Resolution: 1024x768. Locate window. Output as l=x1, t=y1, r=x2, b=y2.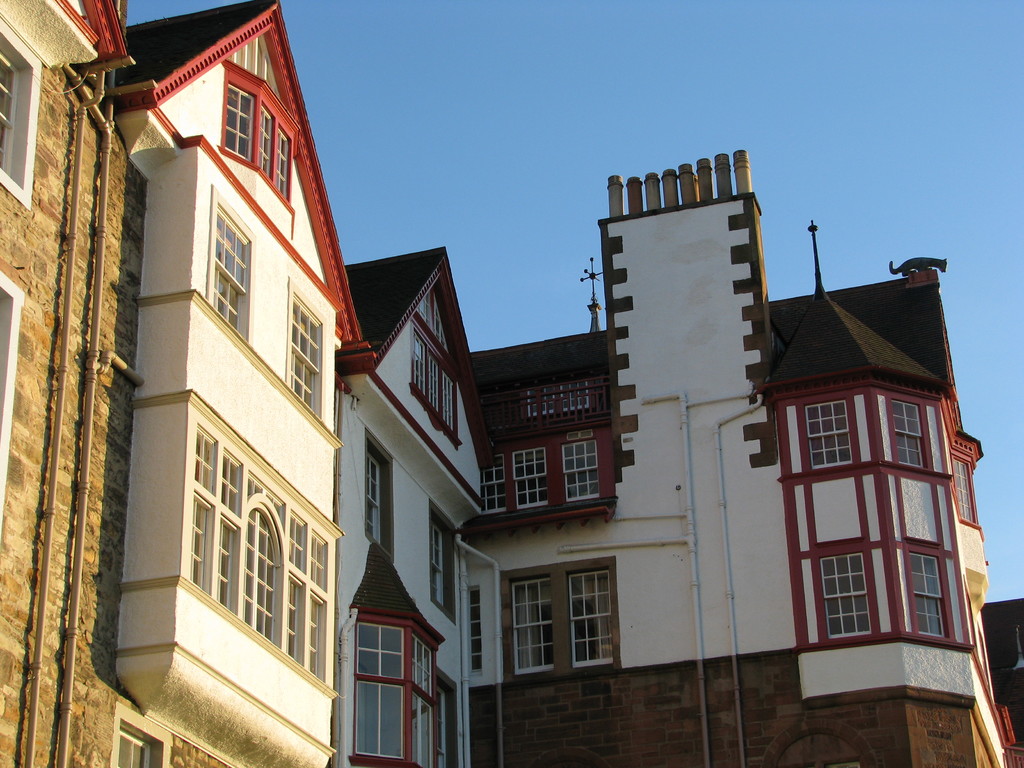
l=225, t=84, r=292, b=202.
